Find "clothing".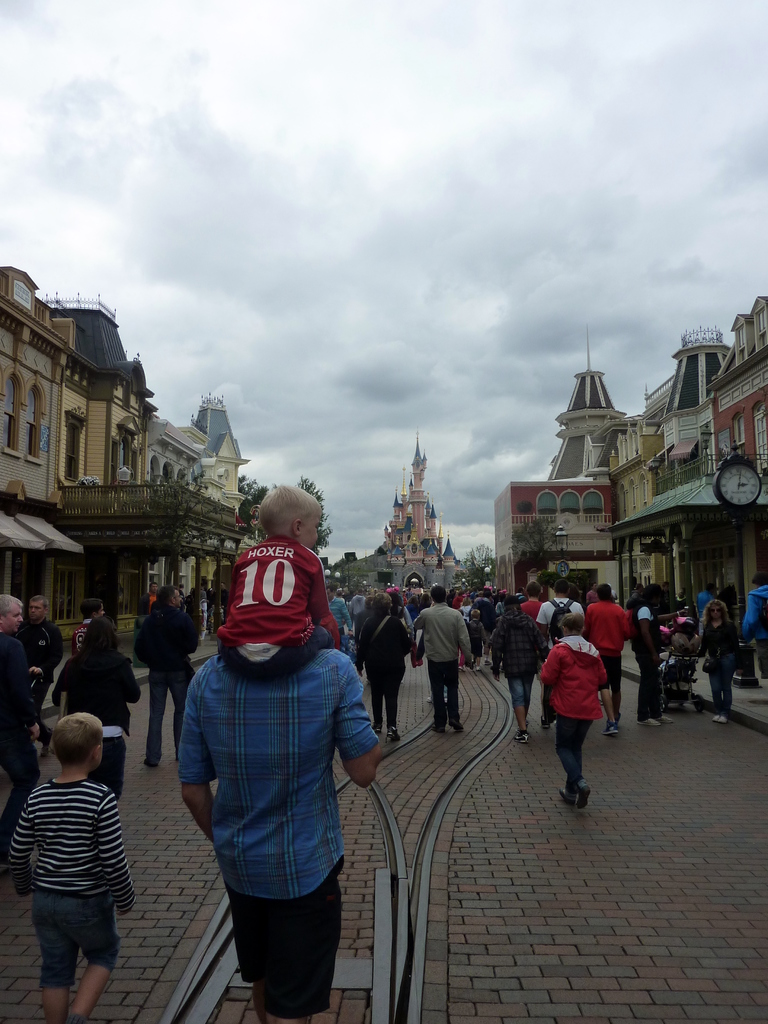
x1=214 y1=536 x2=345 y2=679.
